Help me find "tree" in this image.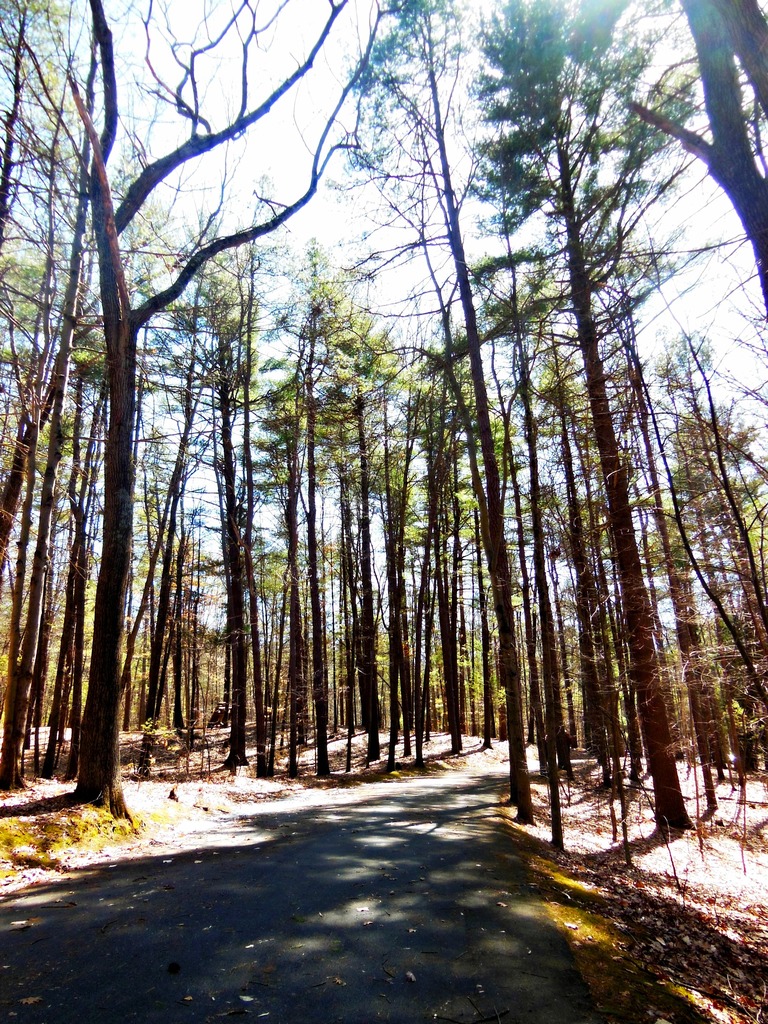
Found it: region(0, 0, 90, 776).
